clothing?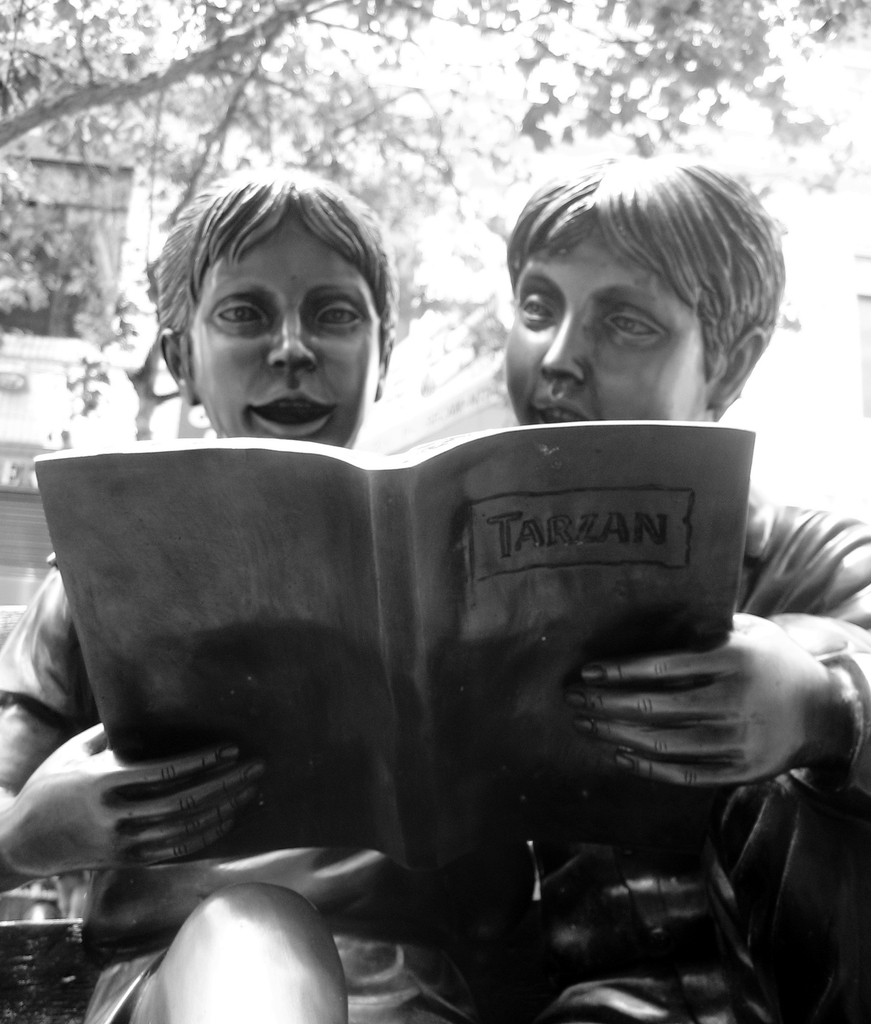
pyautogui.locateOnScreen(452, 484, 870, 1023)
